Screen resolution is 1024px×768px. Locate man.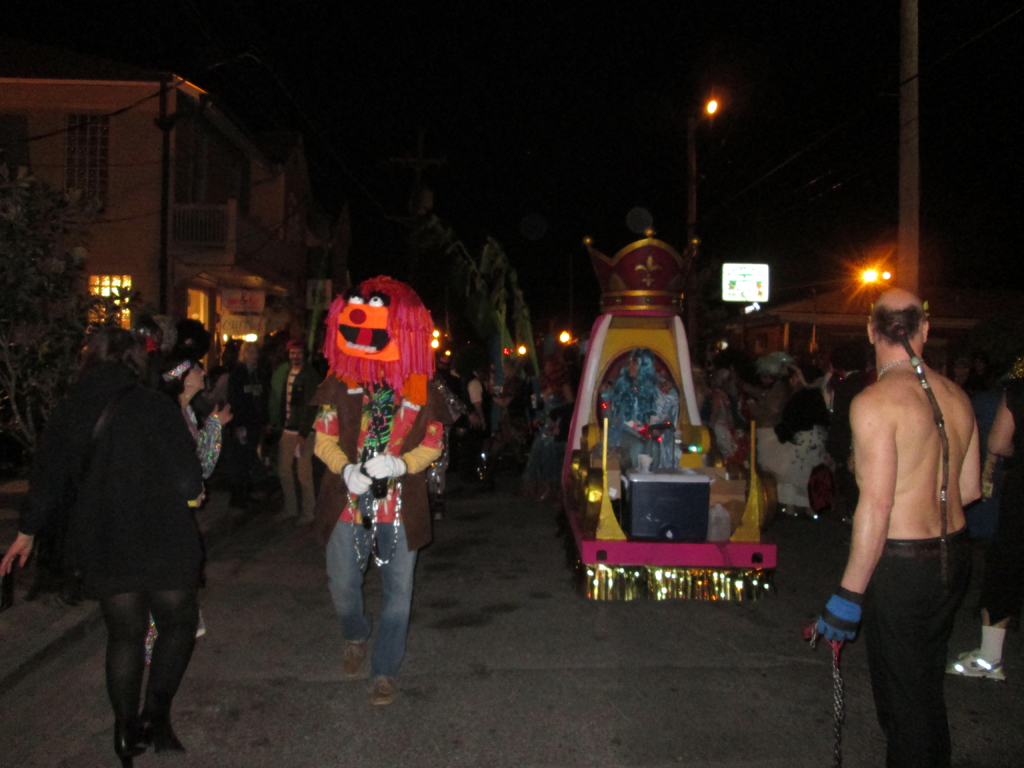
<region>0, 323, 202, 767</region>.
